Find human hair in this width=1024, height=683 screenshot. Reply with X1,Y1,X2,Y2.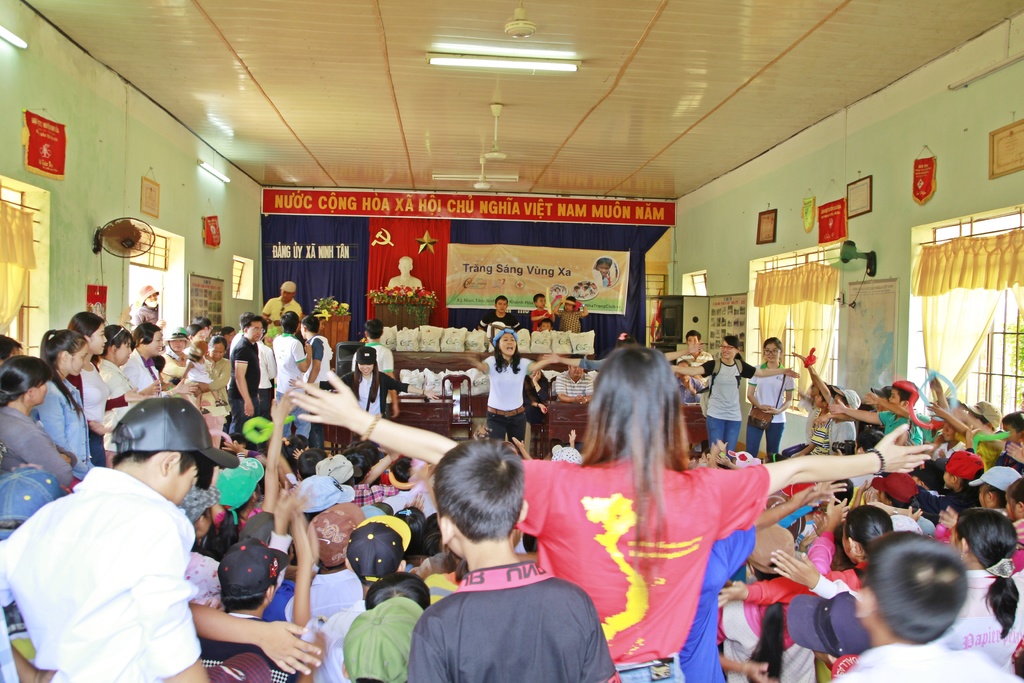
191,509,213,525.
